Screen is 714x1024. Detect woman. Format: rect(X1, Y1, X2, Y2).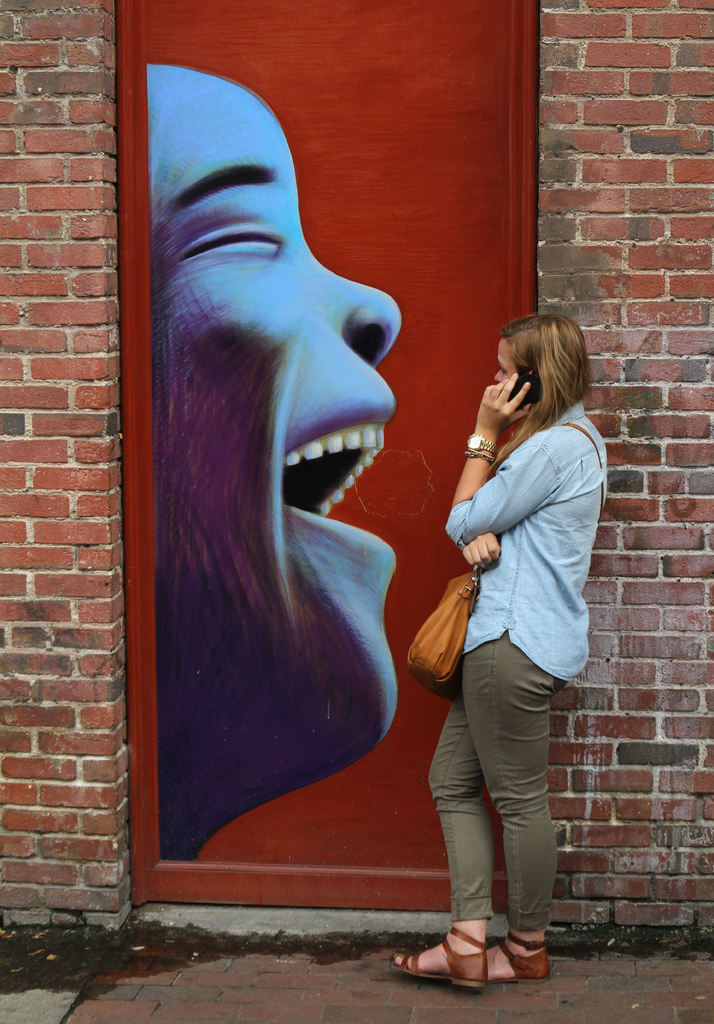
rect(425, 275, 596, 967).
